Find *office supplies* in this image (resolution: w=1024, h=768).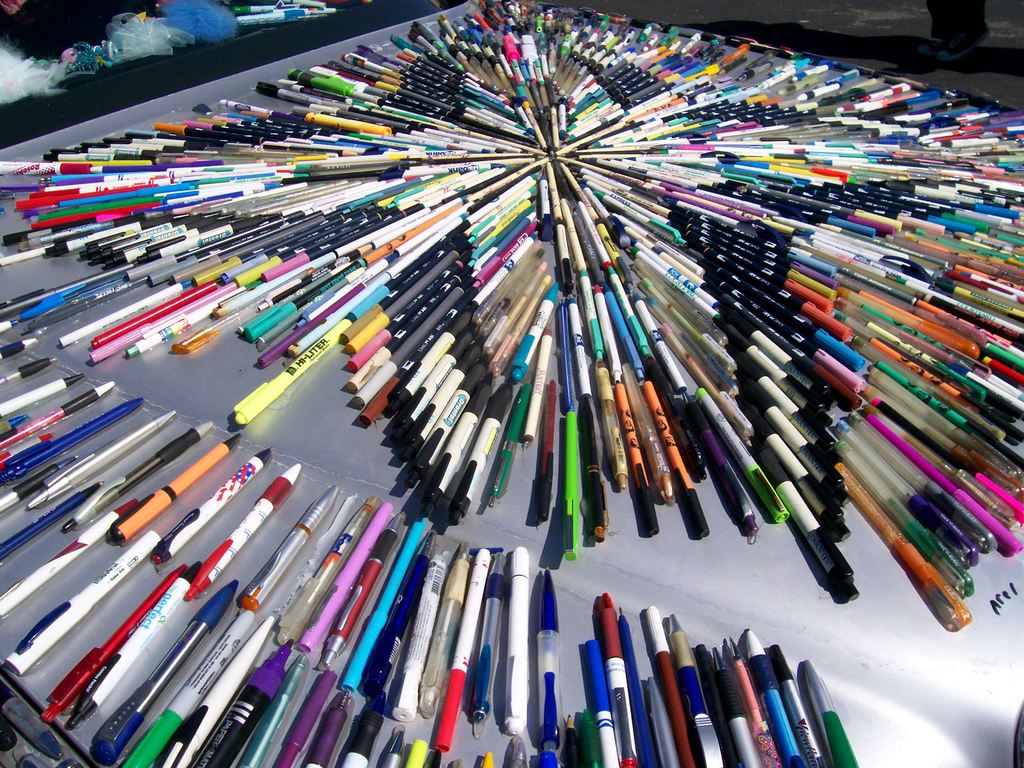
bbox(376, 534, 431, 704).
